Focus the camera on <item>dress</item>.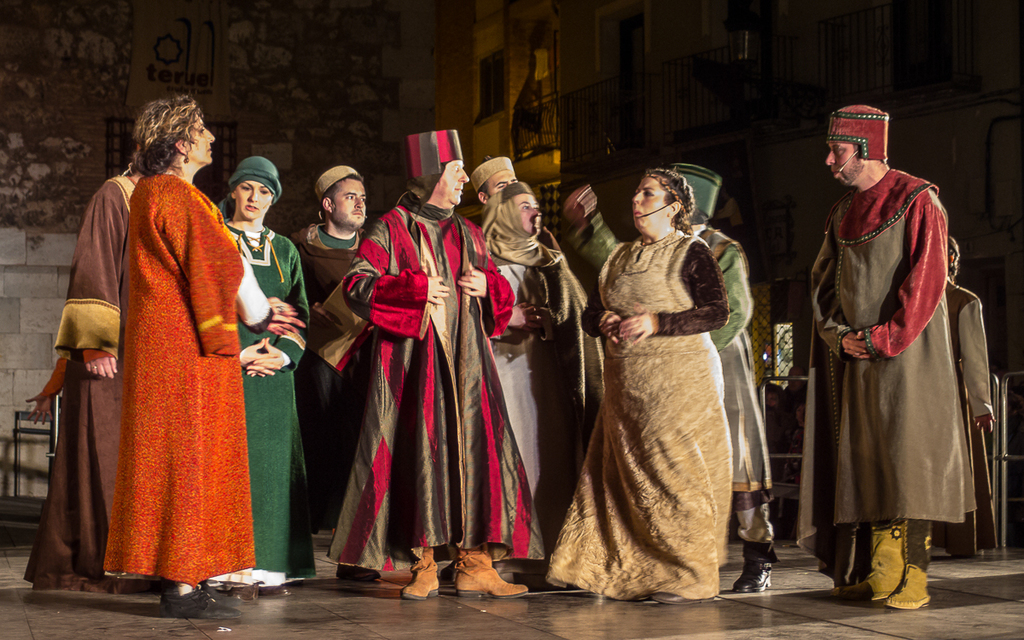
Focus region: [left=547, top=228, right=736, bottom=601].
